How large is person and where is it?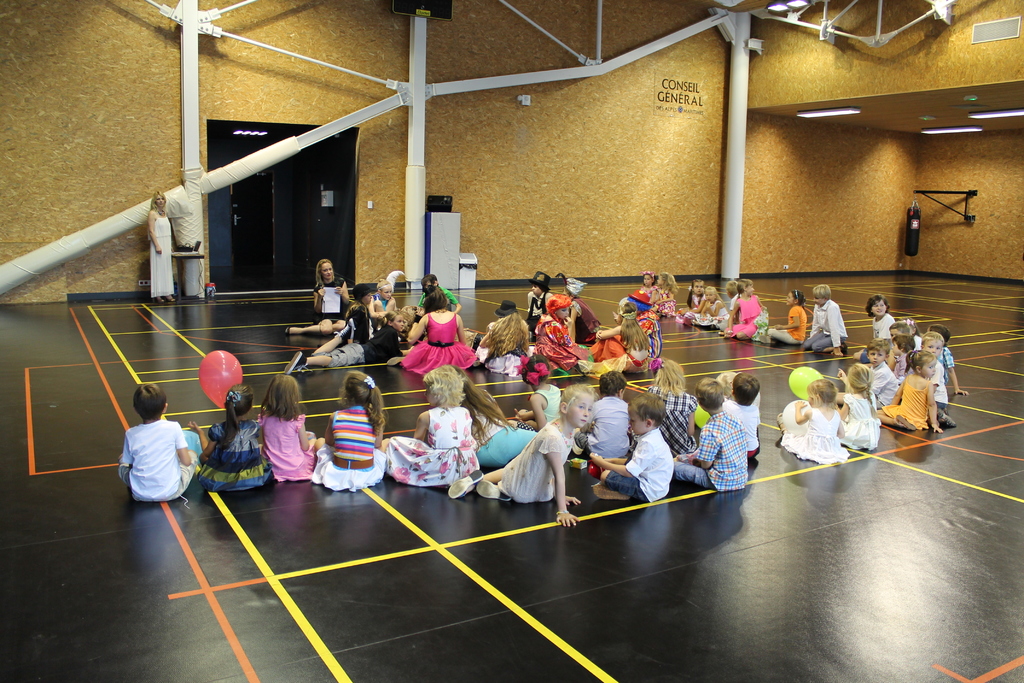
Bounding box: crop(863, 345, 899, 404).
